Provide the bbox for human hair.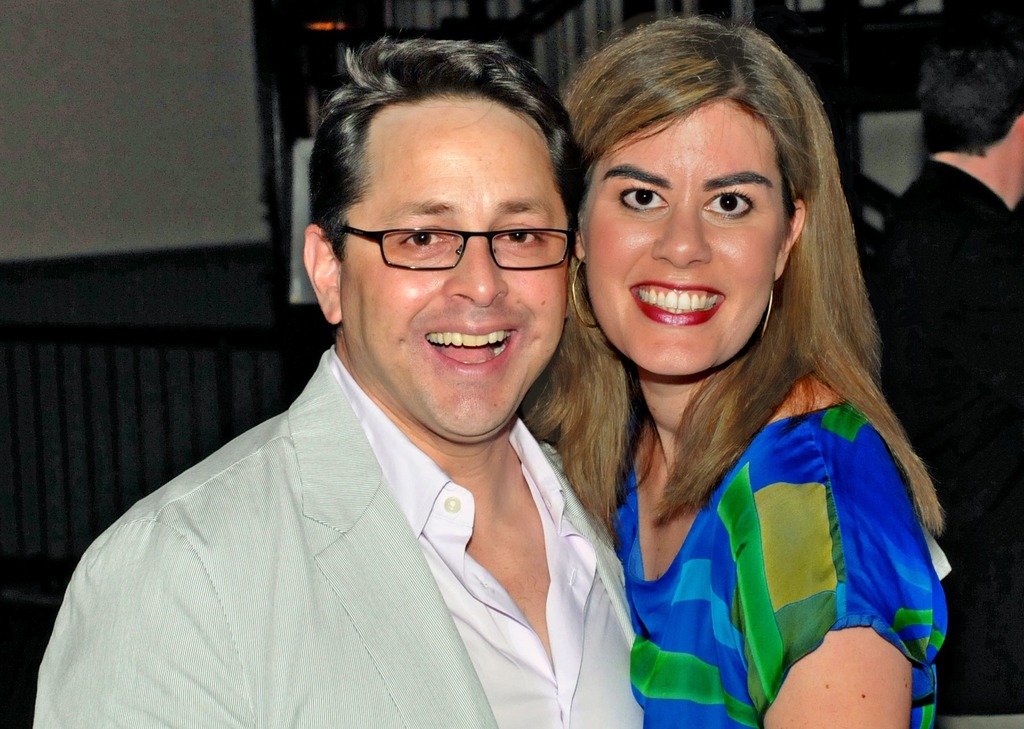
<bbox>920, 49, 1023, 161</bbox>.
